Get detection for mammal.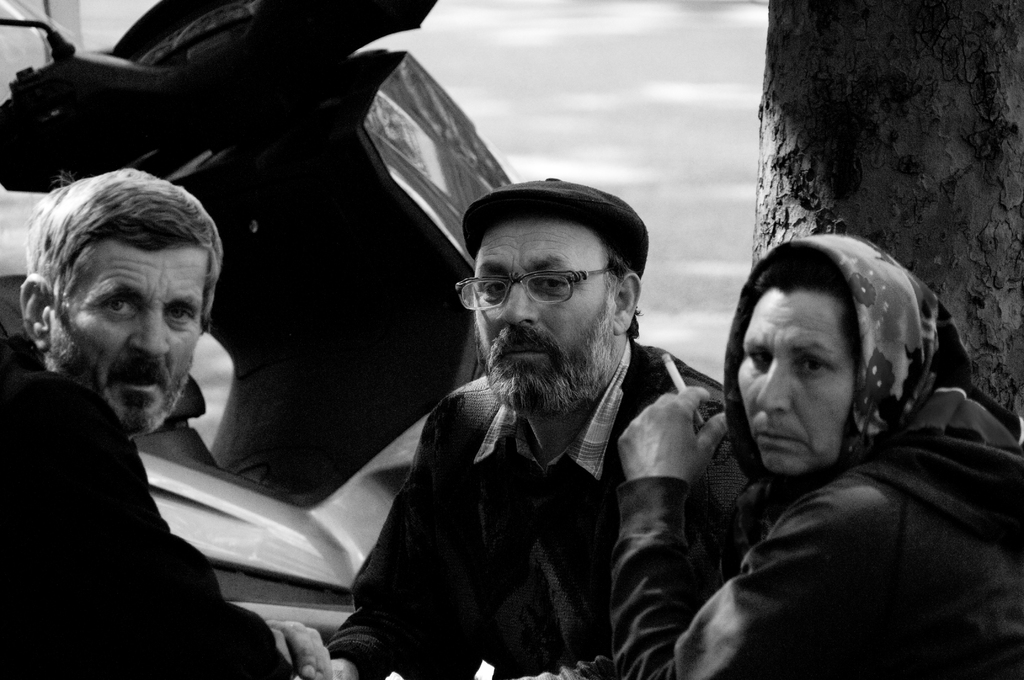
Detection: 311, 175, 727, 679.
